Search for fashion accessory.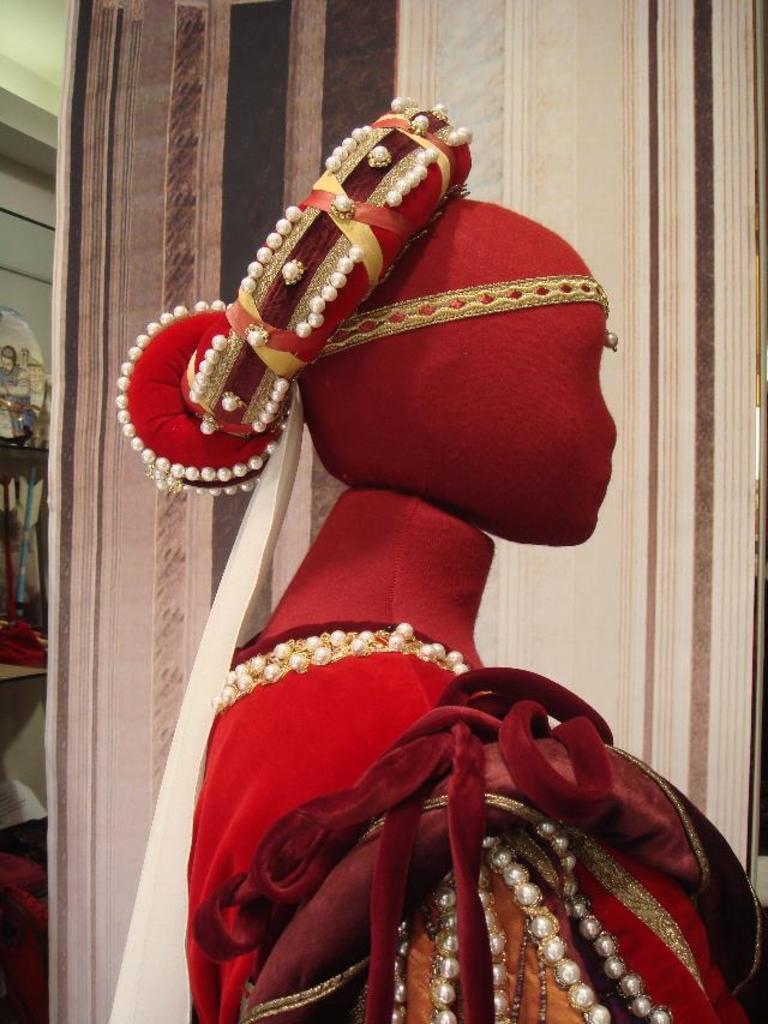
Found at detection(115, 91, 473, 504).
